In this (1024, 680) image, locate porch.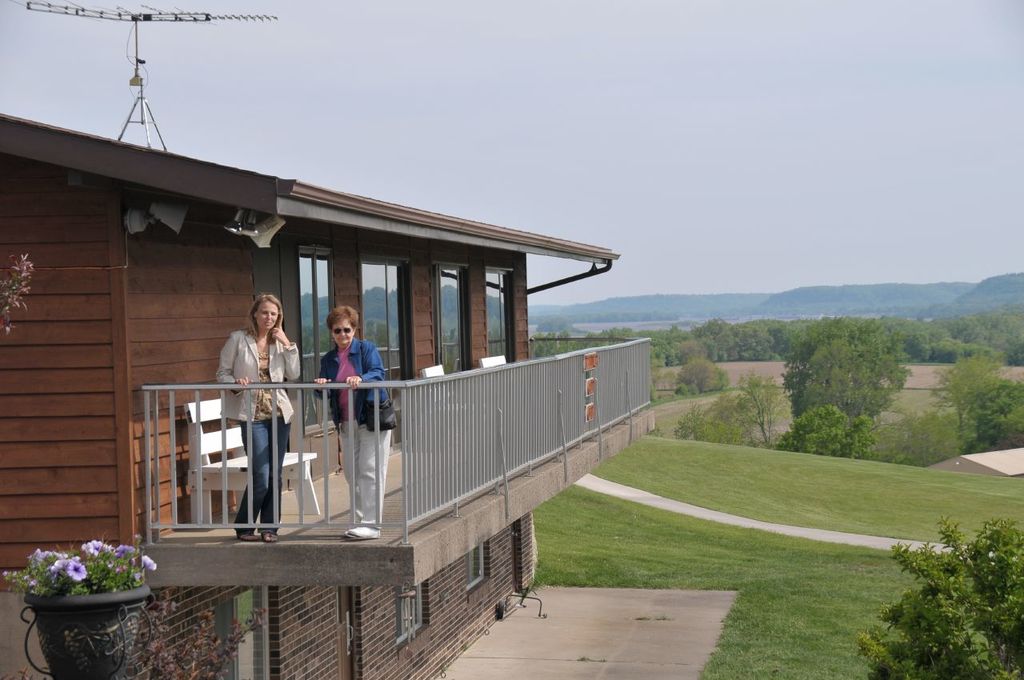
Bounding box: locate(0, 83, 724, 678).
